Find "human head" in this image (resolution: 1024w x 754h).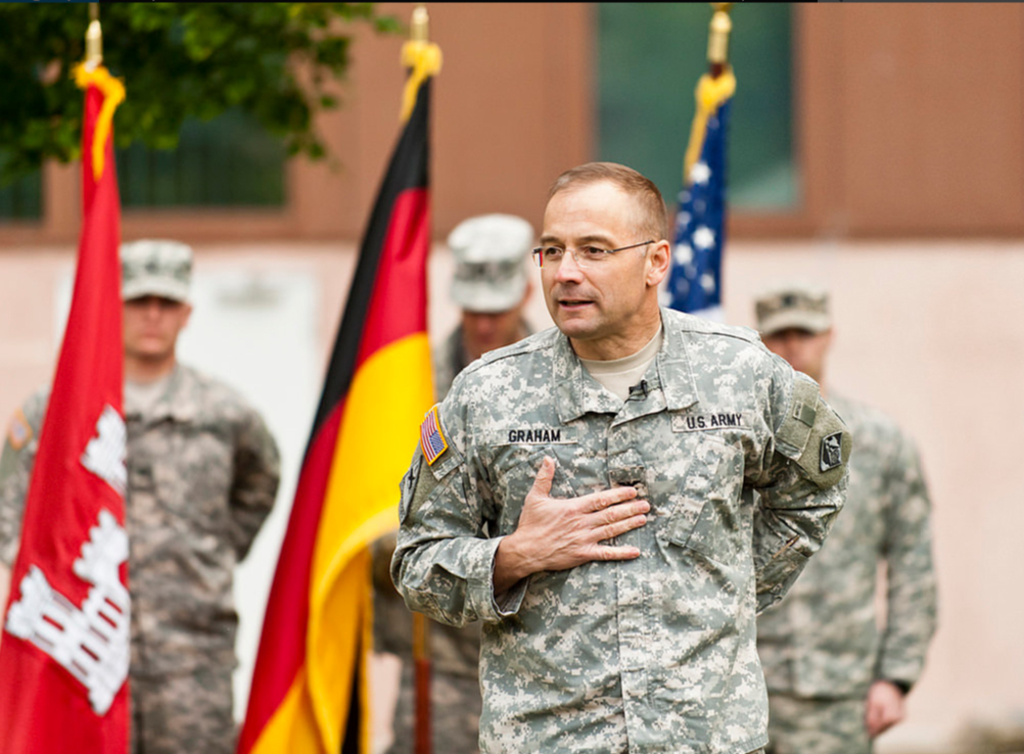
<region>445, 215, 532, 356</region>.
